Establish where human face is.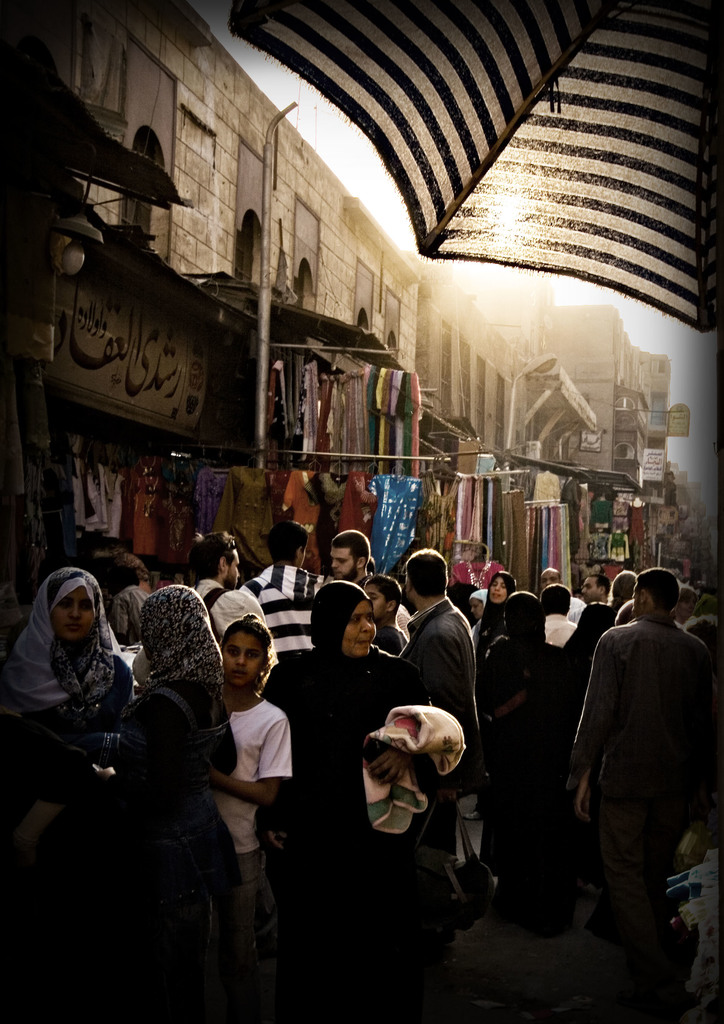
Established at 364, 585, 385, 621.
